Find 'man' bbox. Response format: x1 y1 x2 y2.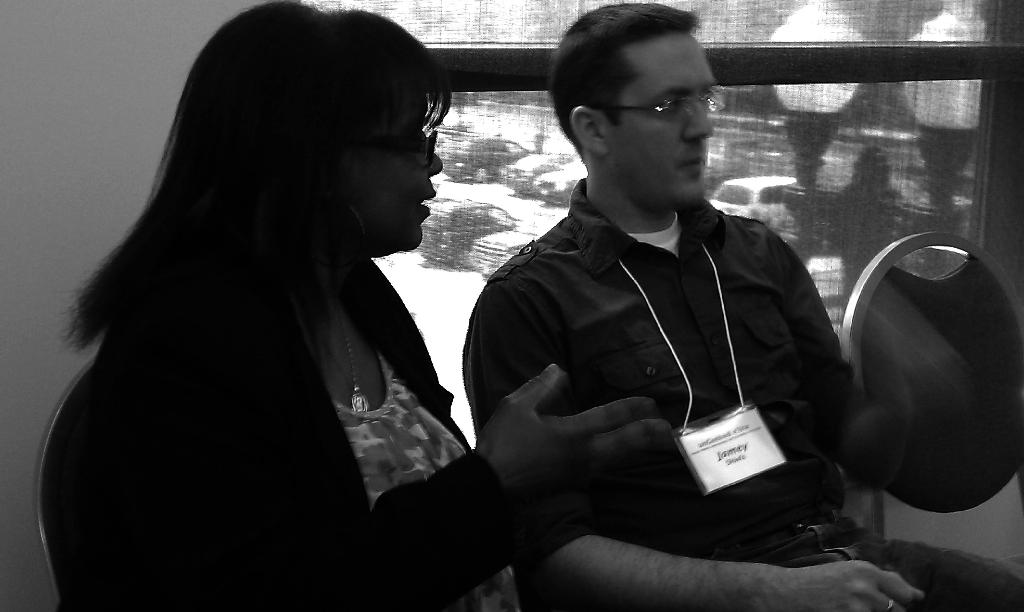
461 35 847 593.
